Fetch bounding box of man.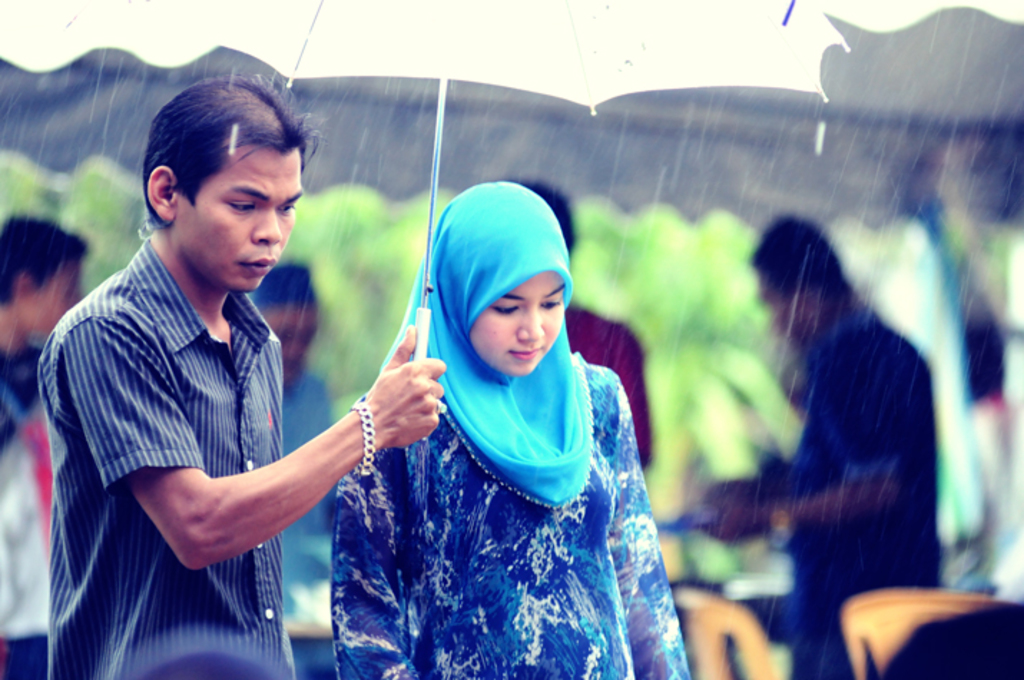
Bbox: <box>699,210,945,679</box>.
